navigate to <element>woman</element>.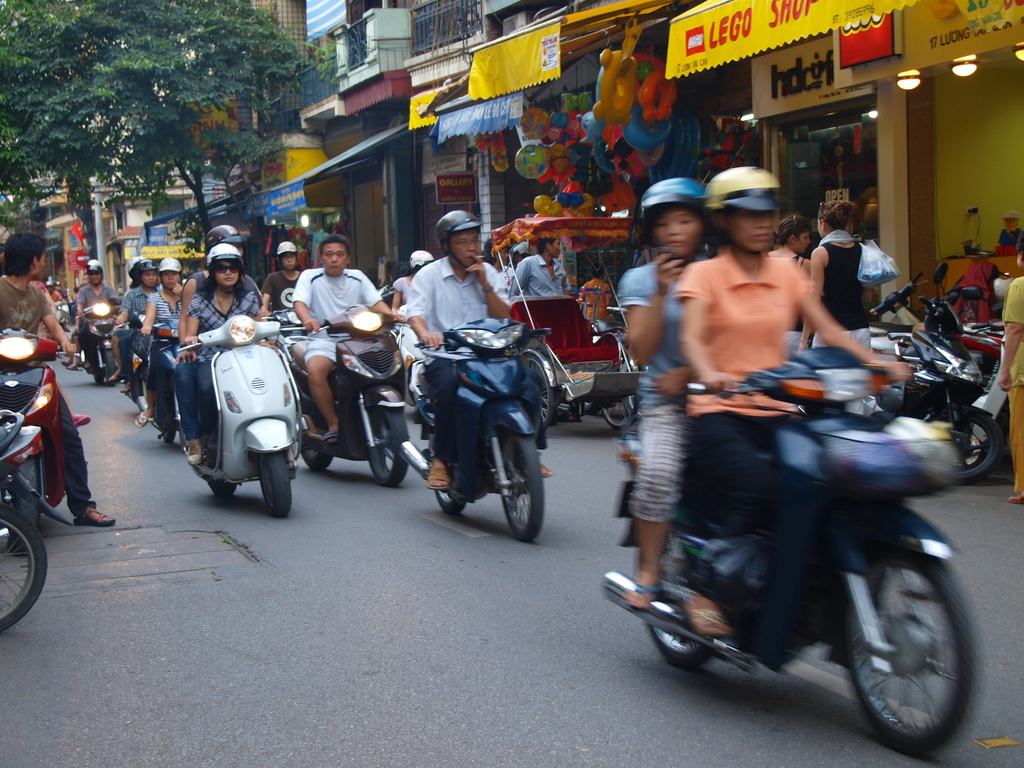
Navigation target: left=172, top=224, right=273, bottom=466.
